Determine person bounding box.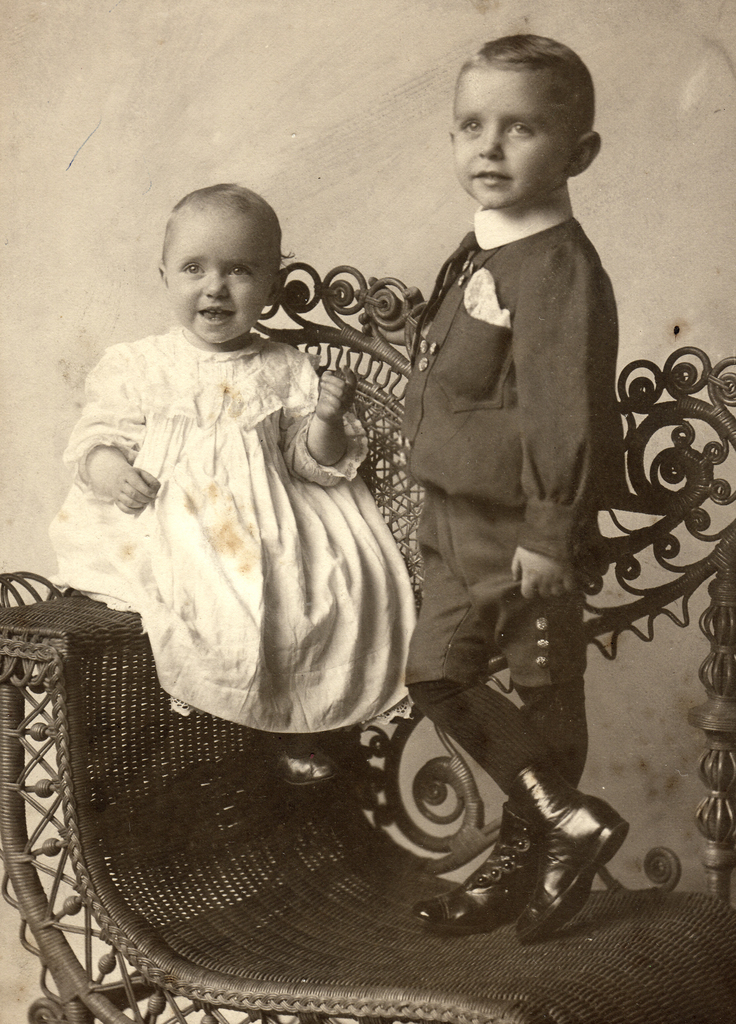
Determined: (356,41,634,948).
